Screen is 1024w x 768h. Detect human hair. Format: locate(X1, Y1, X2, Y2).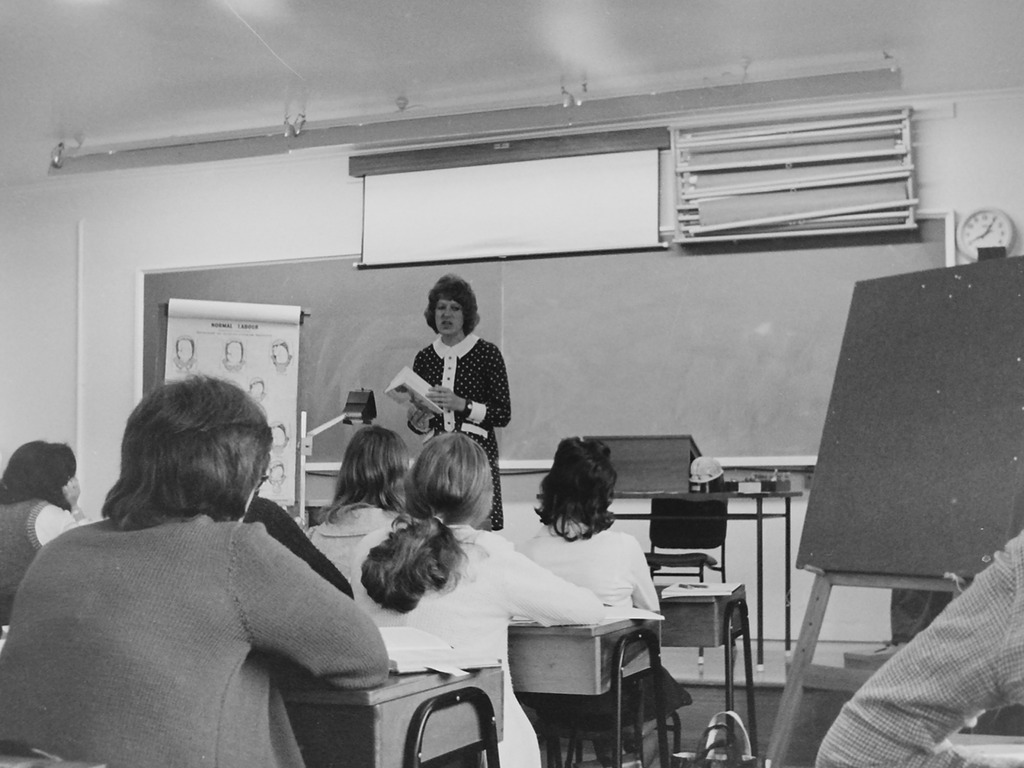
locate(0, 436, 77, 512).
